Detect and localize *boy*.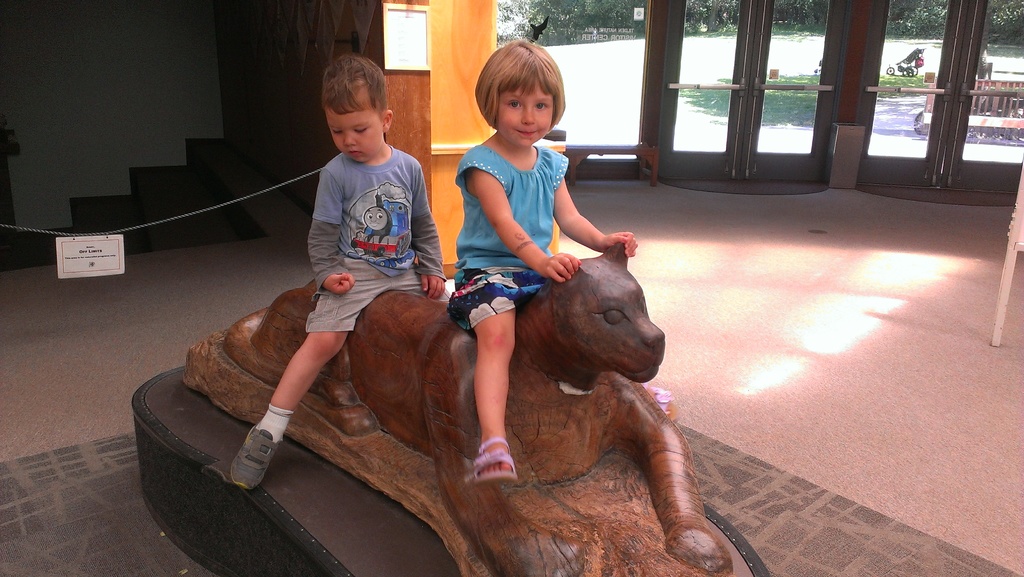
Localized at (223, 49, 454, 487).
